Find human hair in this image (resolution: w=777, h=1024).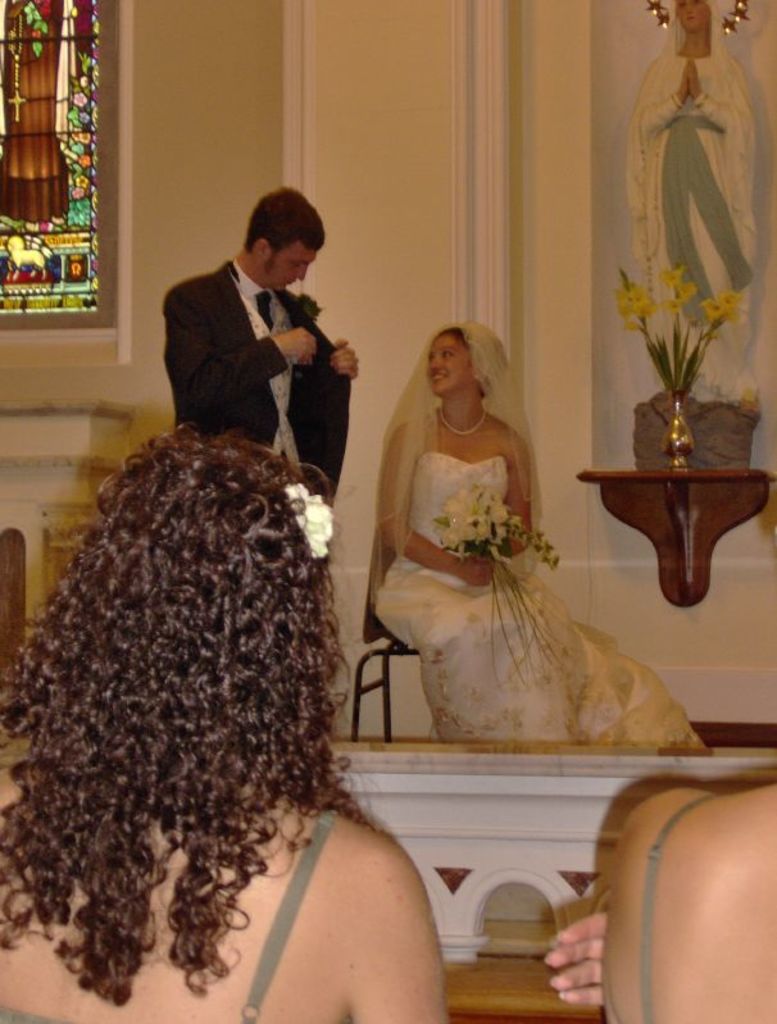
Rect(242, 183, 330, 260).
